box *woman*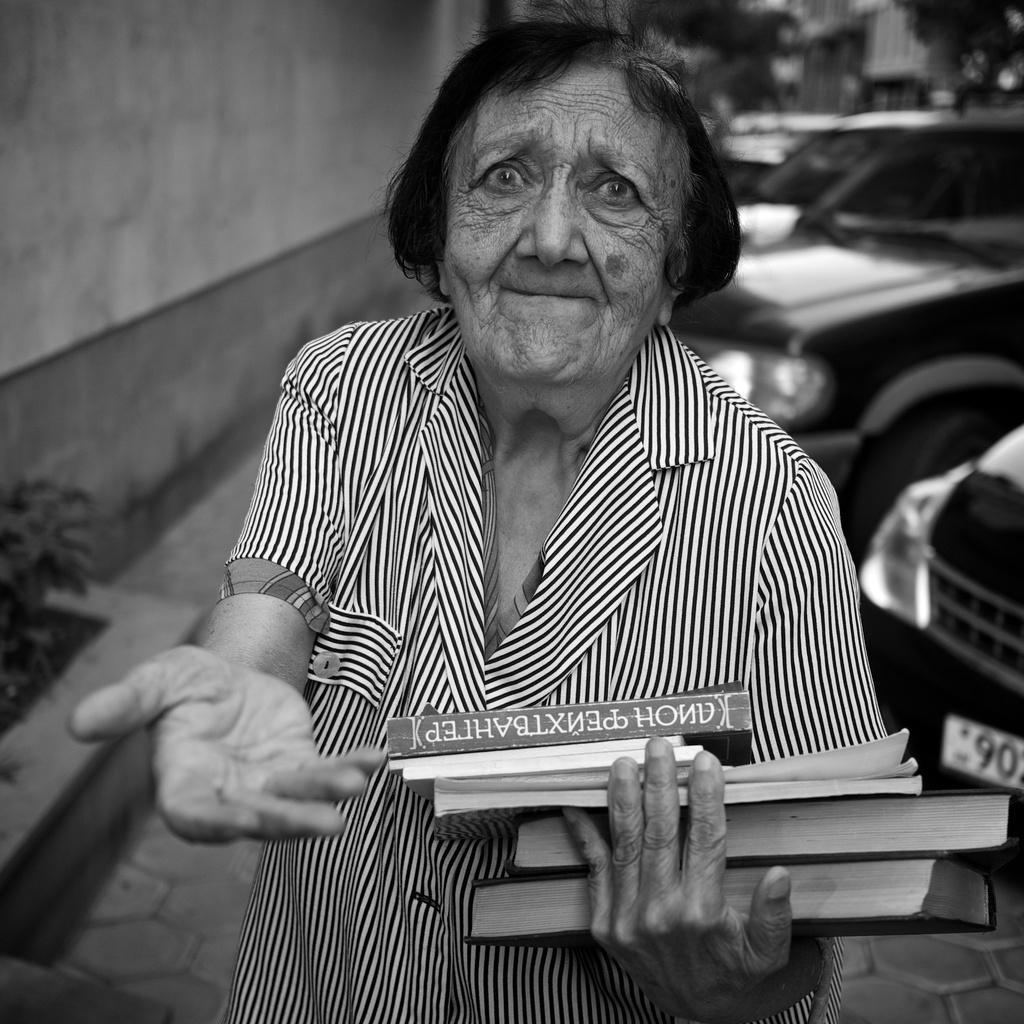
bbox=[70, 0, 895, 1023]
